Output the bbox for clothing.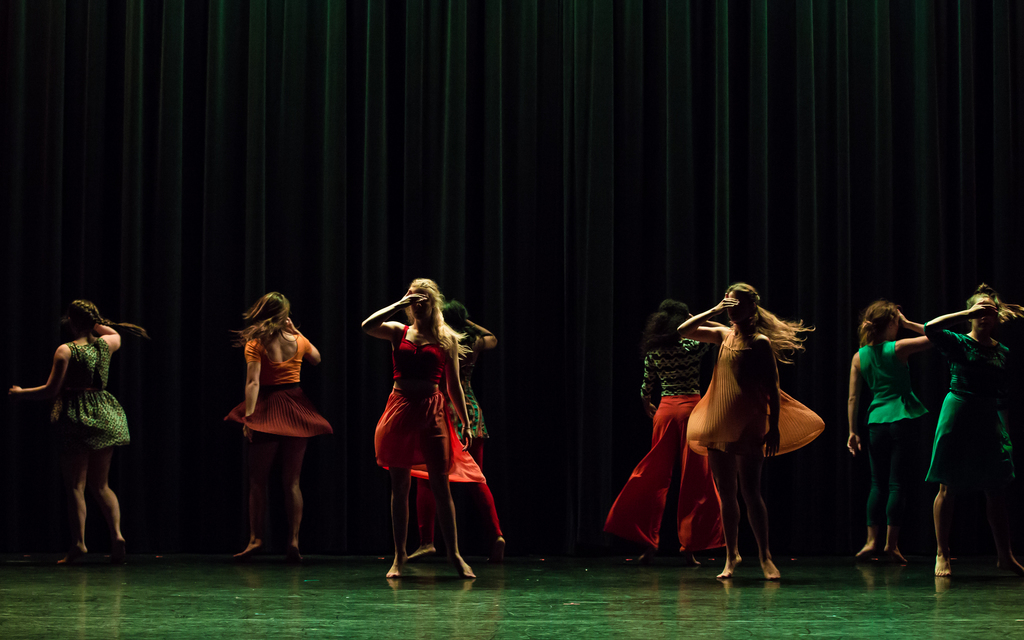
rect(680, 301, 796, 522).
